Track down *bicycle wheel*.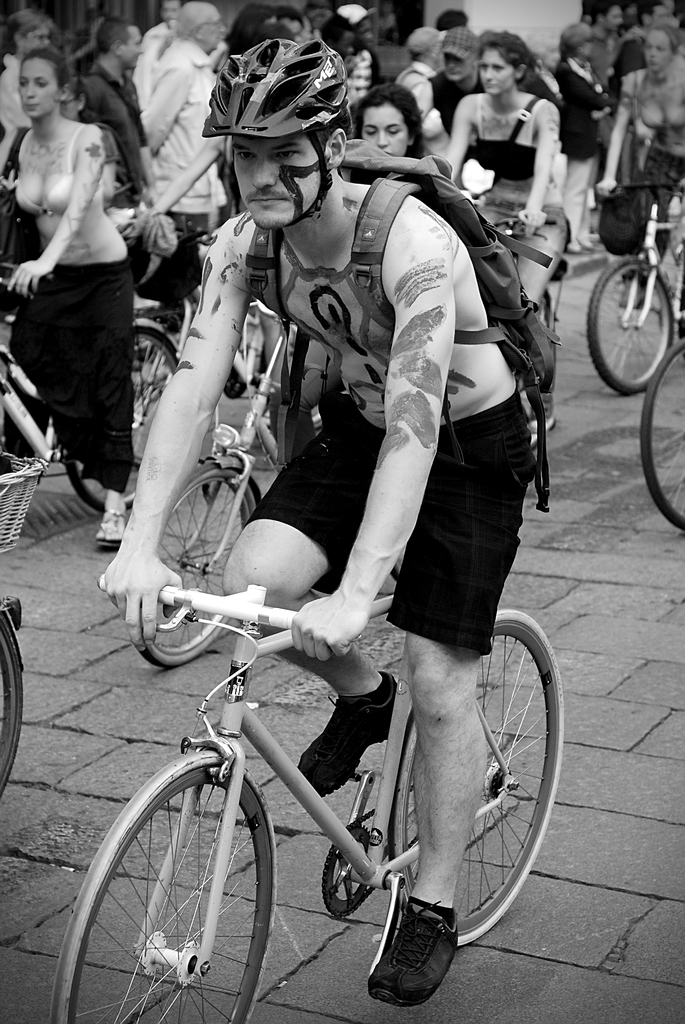
Tracked to select_region(64, 757, 276, 1023).
